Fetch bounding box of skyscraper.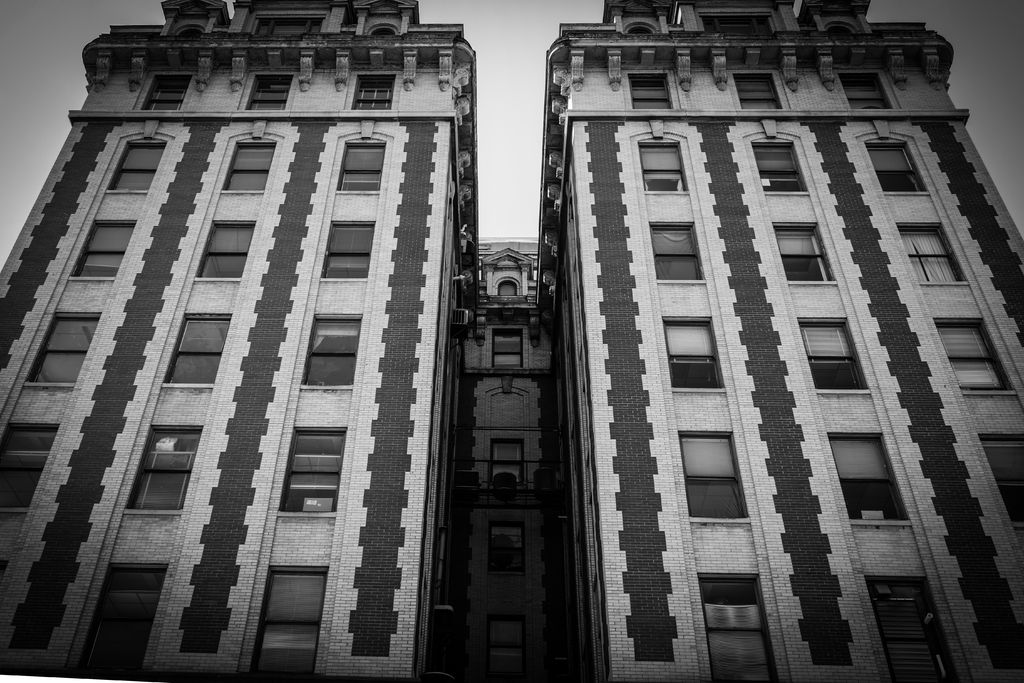
Bbox: l=0, t=0, r=1023, b=682.
